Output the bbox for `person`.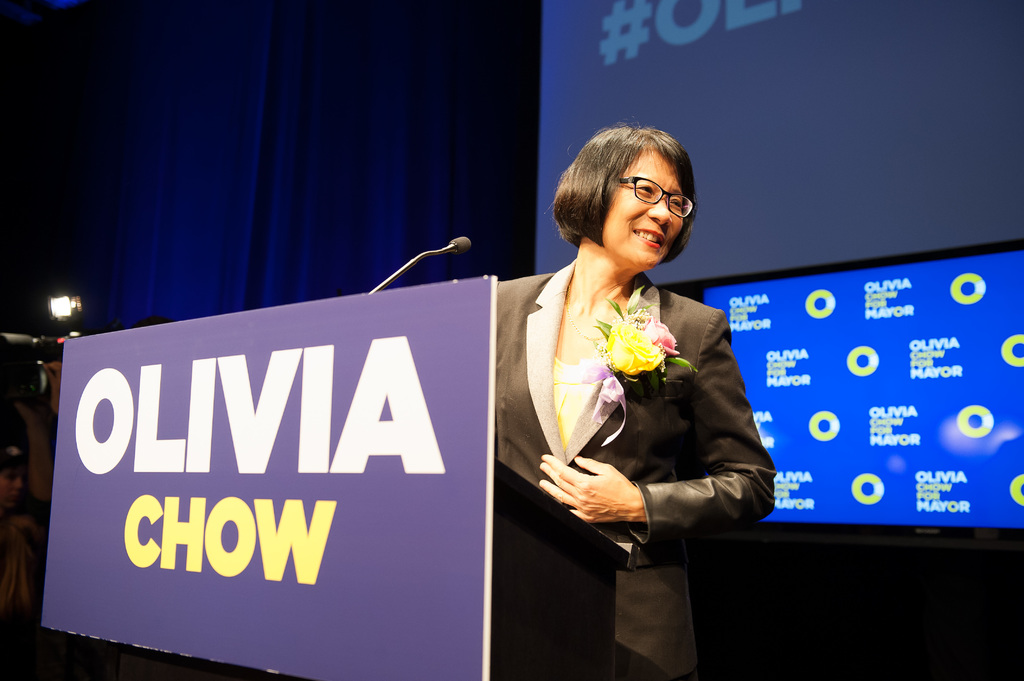
490,121,769,649.
